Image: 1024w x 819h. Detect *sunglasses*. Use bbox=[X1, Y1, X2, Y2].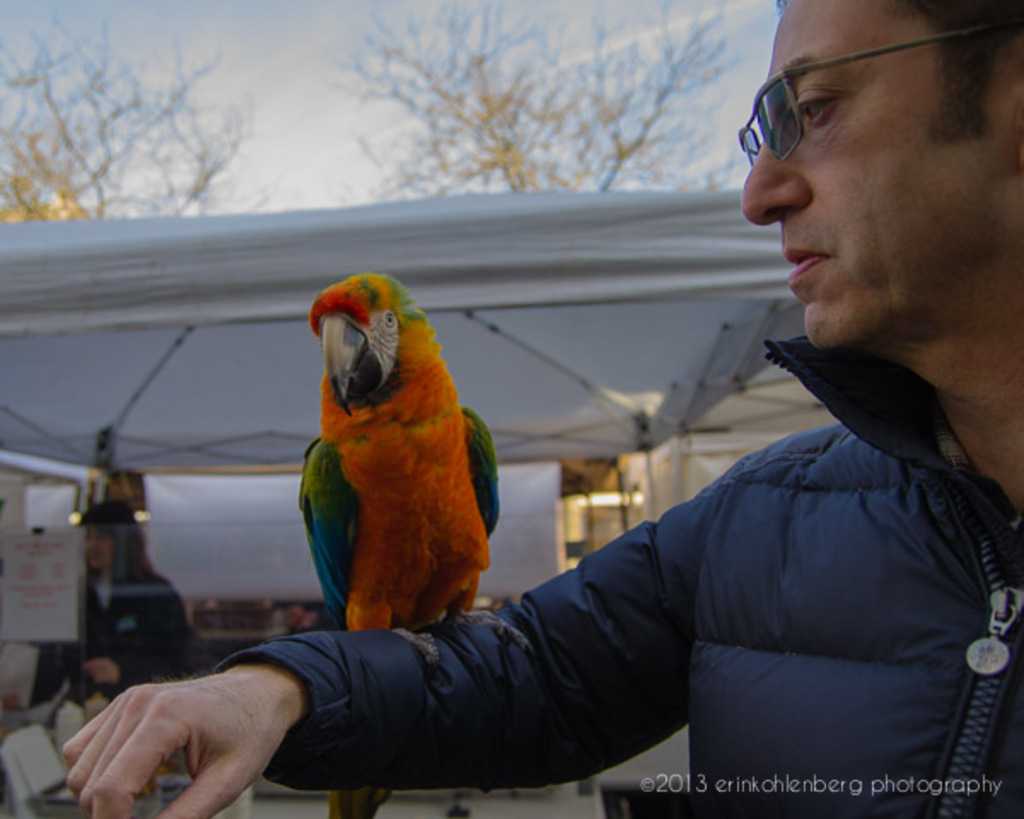
bbox=[737, 22, 998, 167].
